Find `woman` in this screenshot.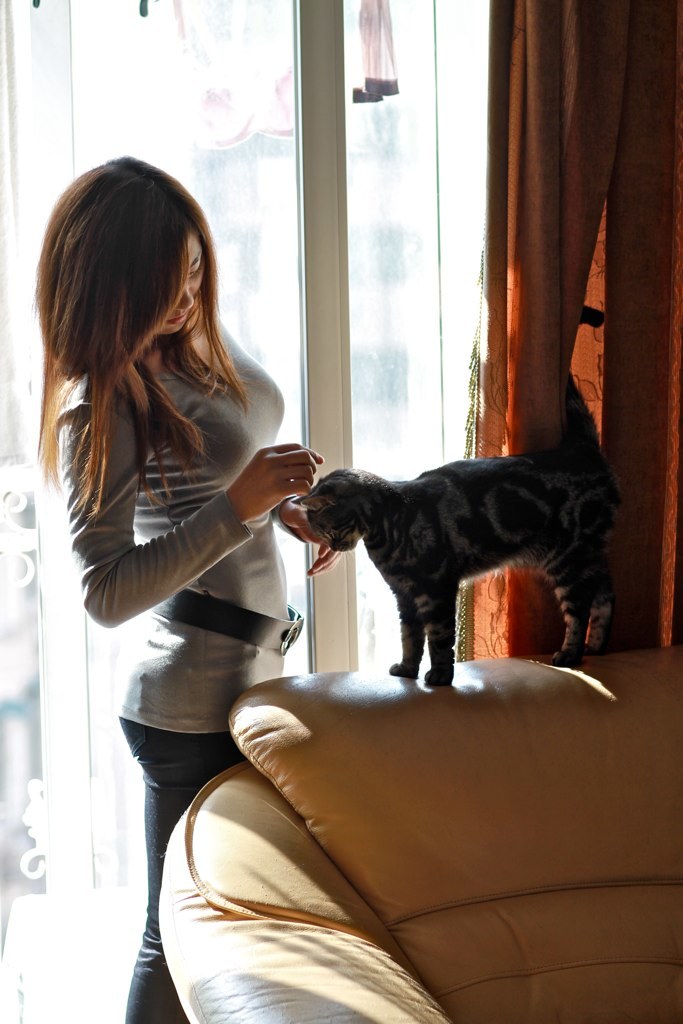
The bounding box for `woman` is 41 180 336 1019.
